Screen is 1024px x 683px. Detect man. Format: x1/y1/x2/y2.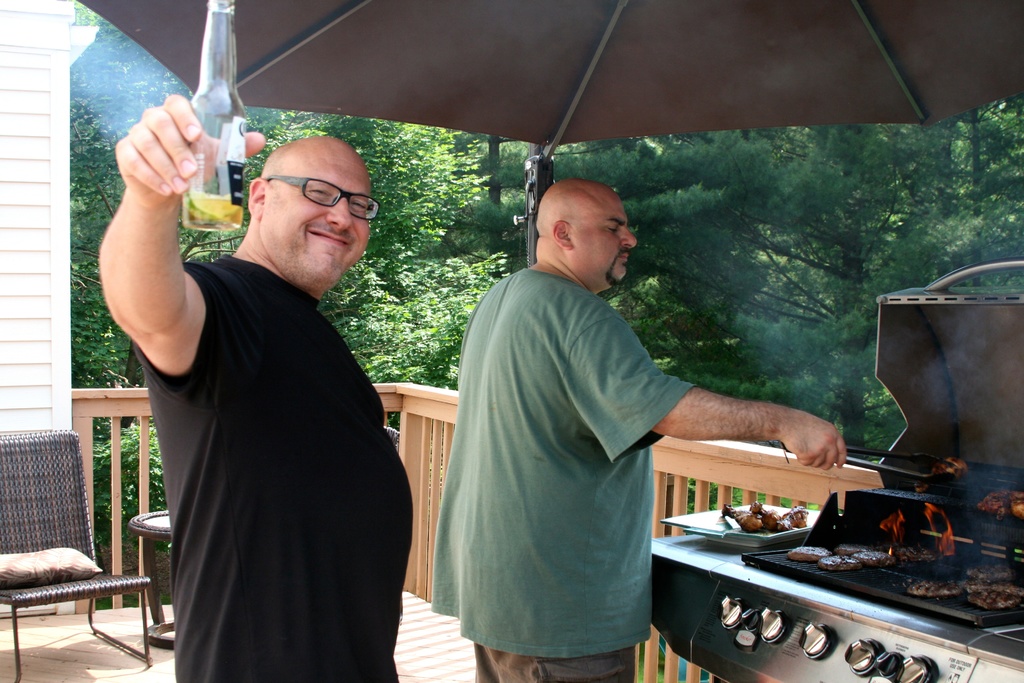
102/83/429/679.
